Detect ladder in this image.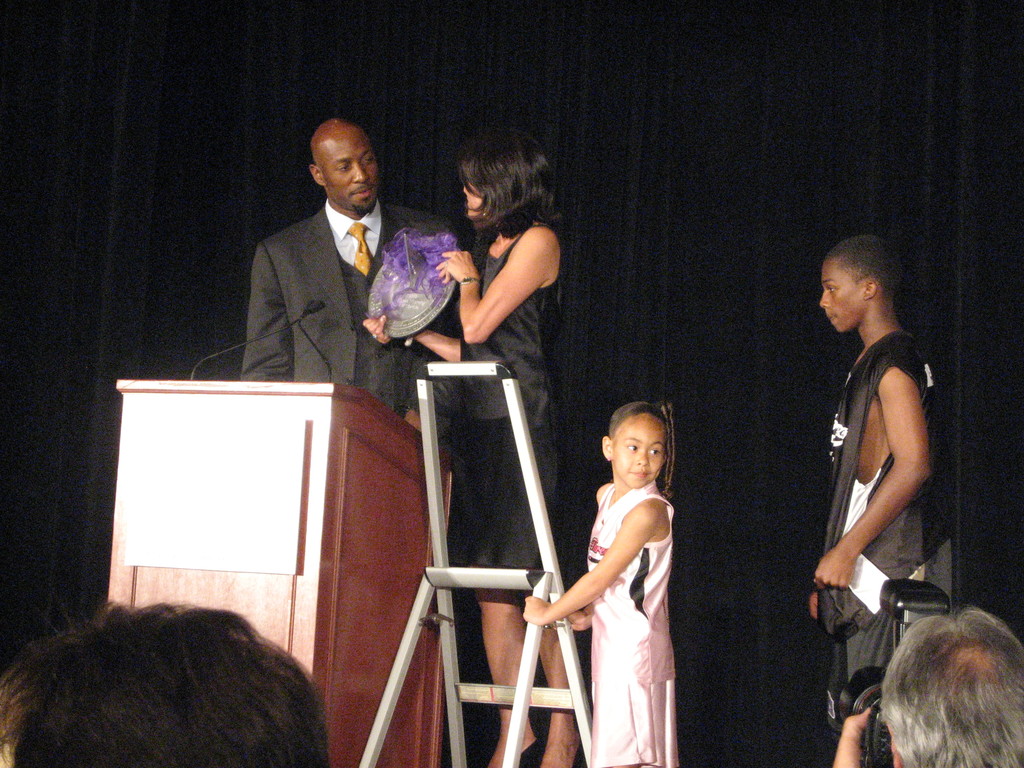
Detection: l=351, t=334, r=604, b=767.
